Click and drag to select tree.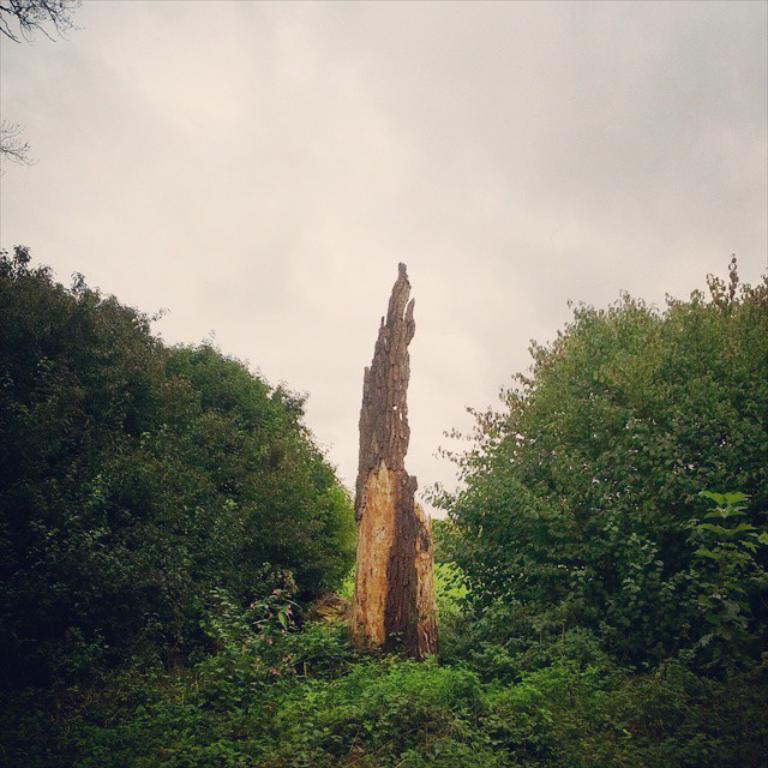
Selection: x1=0 y1=234 x2=178 y2=691.
